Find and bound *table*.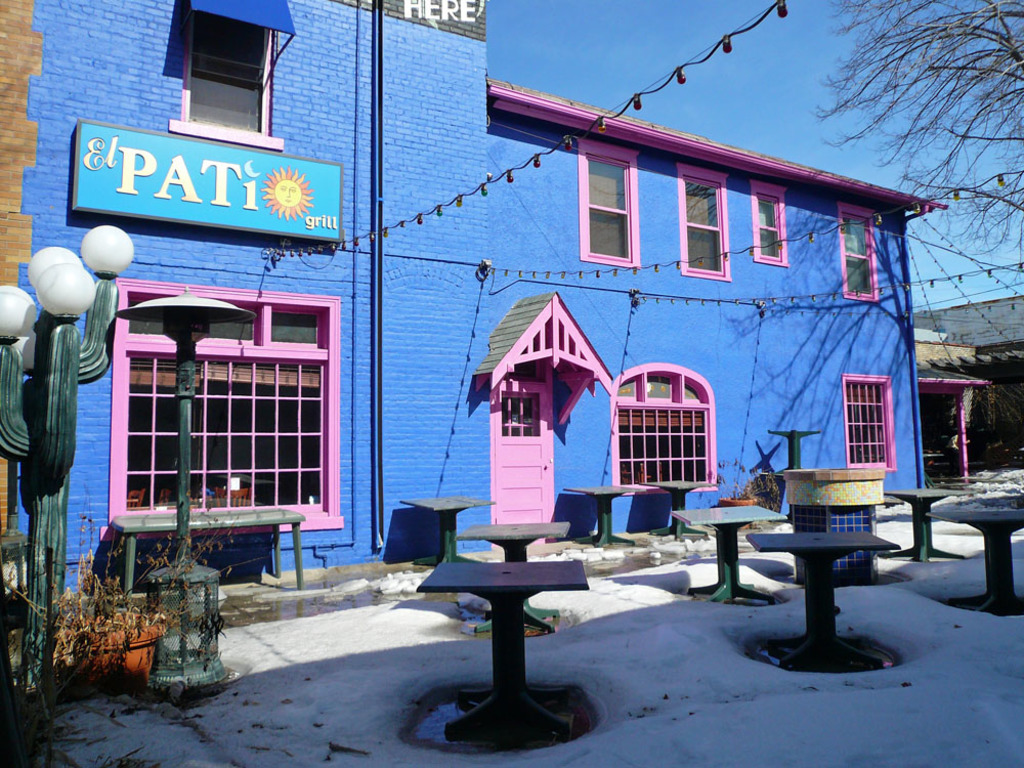
Bound: (x1=561, y1=483, x2=644, y2=551).
